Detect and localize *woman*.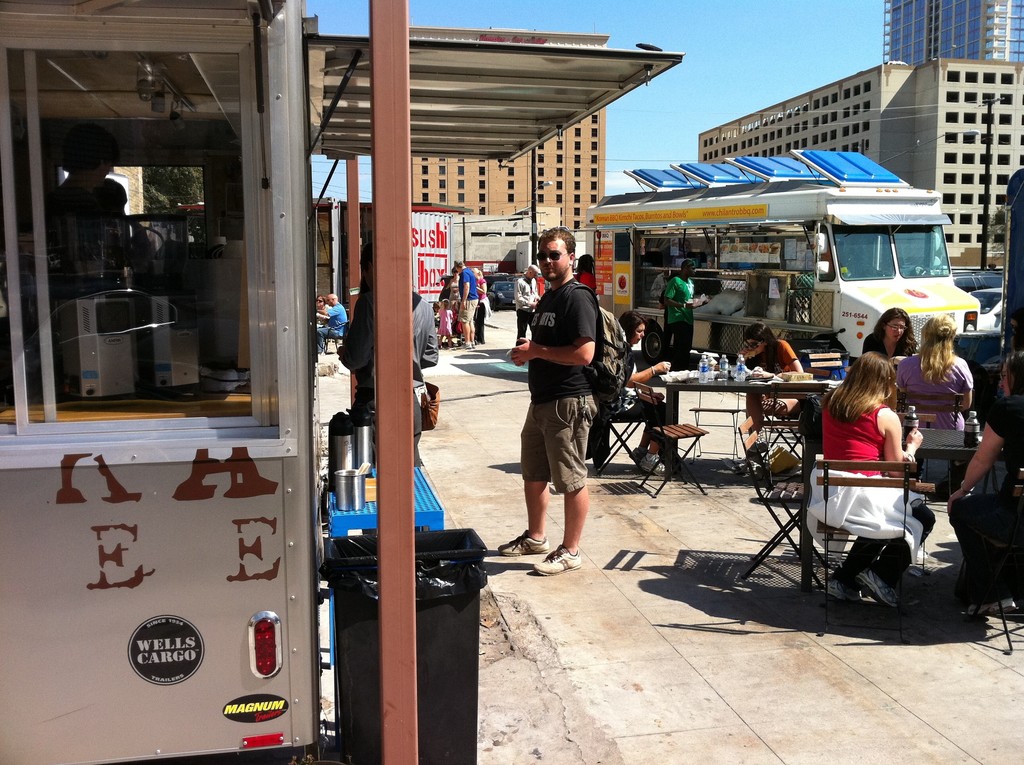
Localized at bbox(610, 308, 673, 477).
